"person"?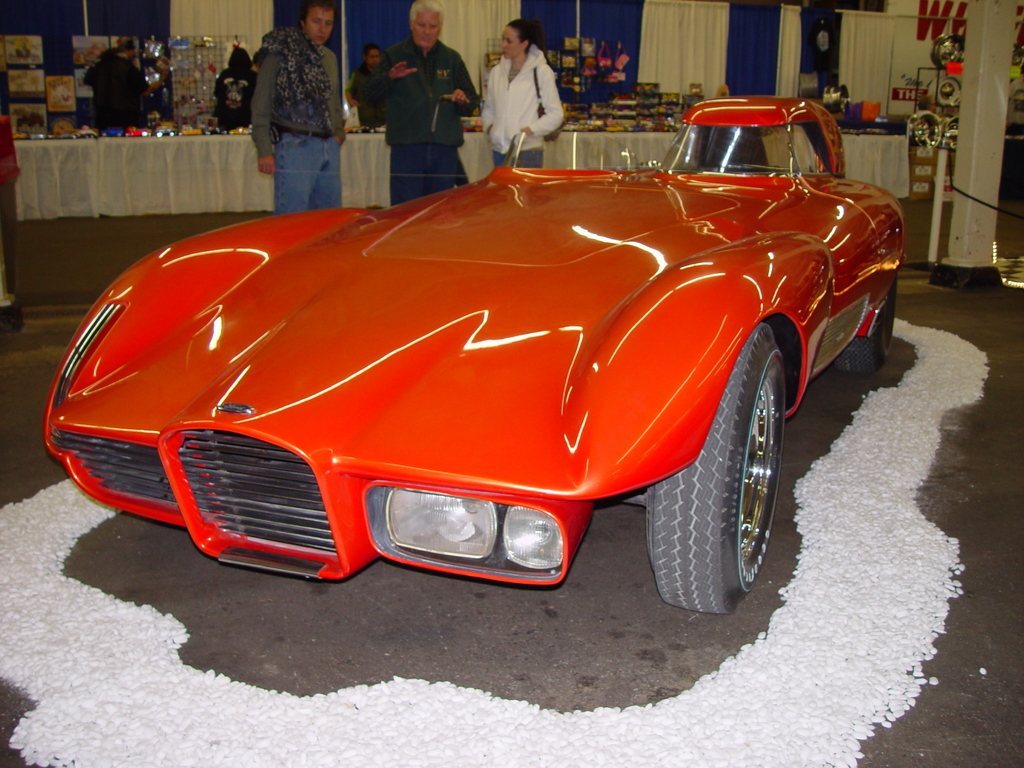
<region>365, 0, 483, 199</region>
